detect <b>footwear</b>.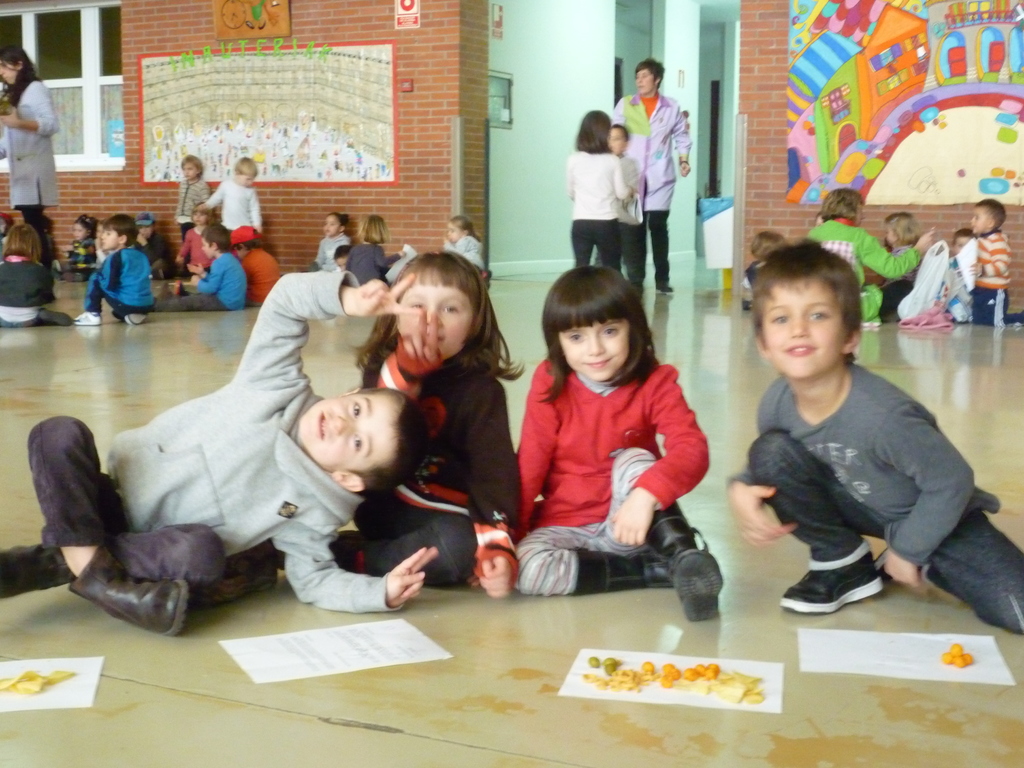
Detected at [68,307,104,328].
